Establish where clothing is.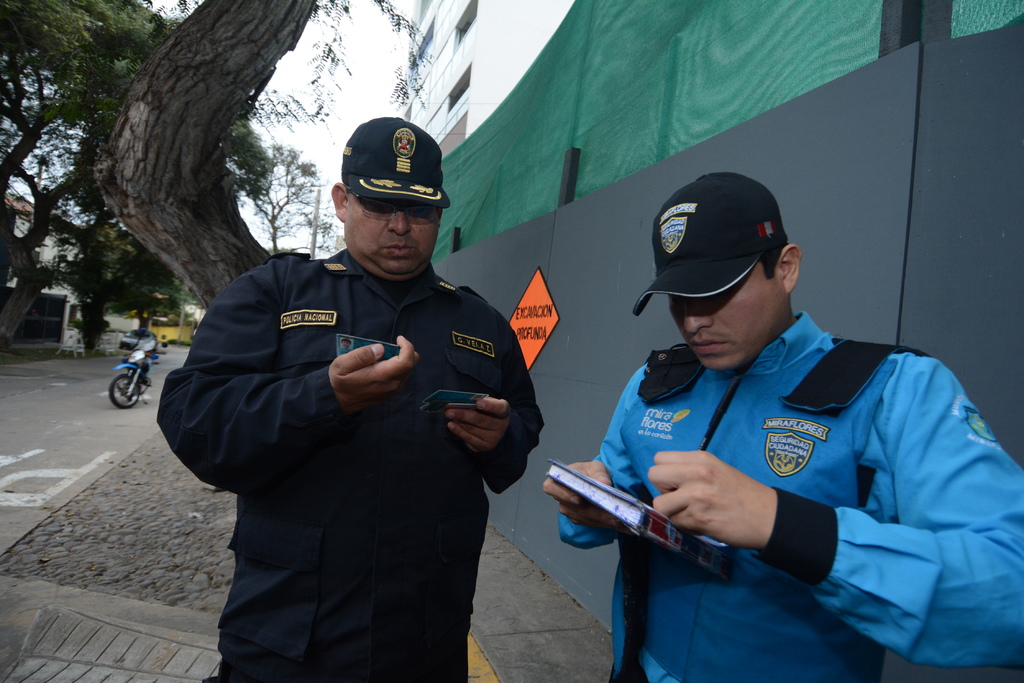
Established at {"x1": 152, "y1": 250, "x2": 540, "y2": 682}.
